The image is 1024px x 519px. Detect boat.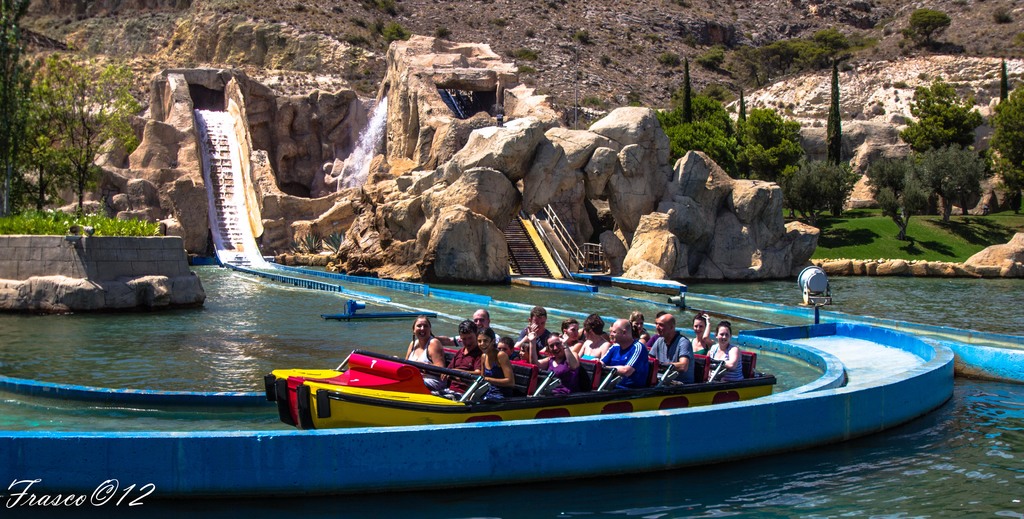
Detection: locate(248, 279, 894, 461).
